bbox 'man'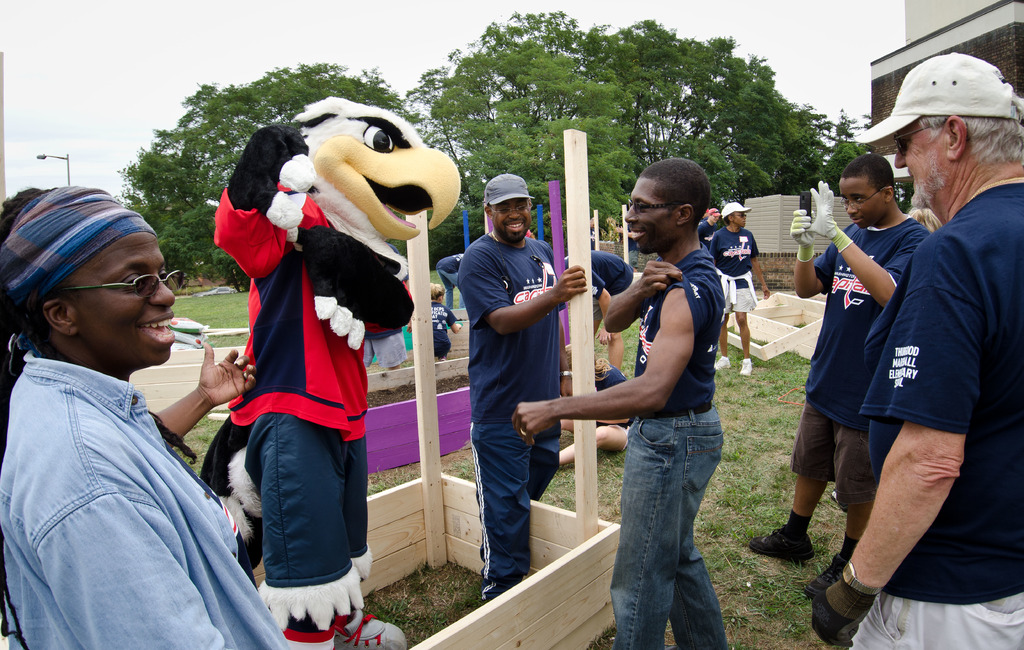
box(461, 170, 588, 603)
